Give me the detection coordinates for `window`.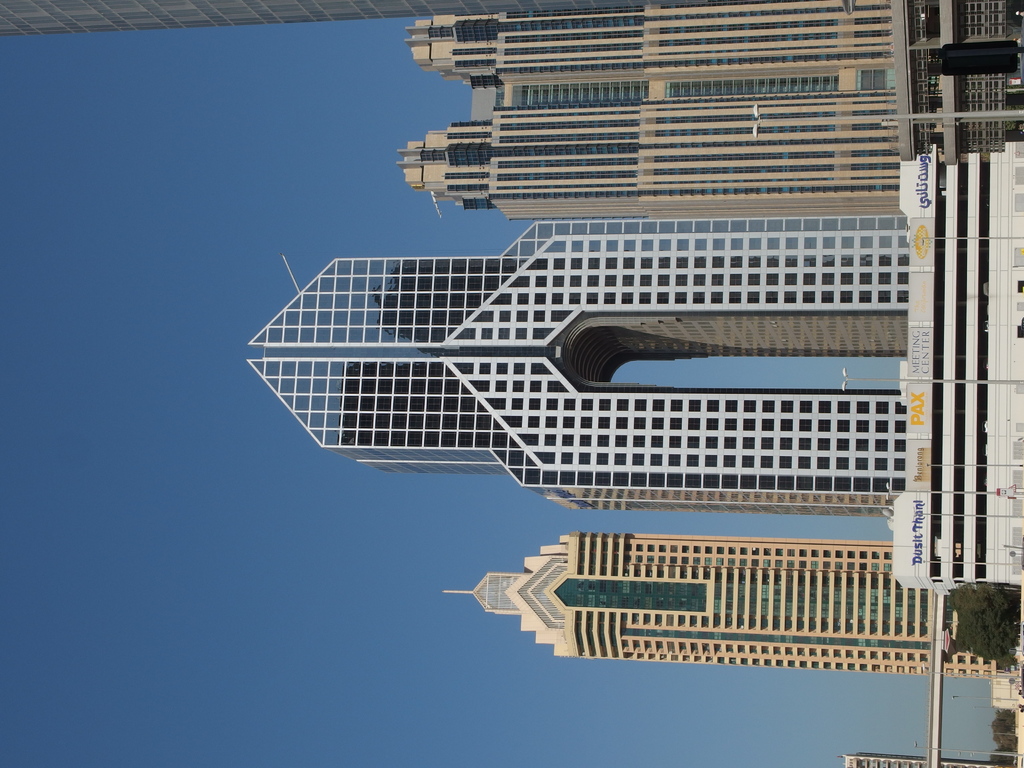
<box>569,275,580,287</box>.
